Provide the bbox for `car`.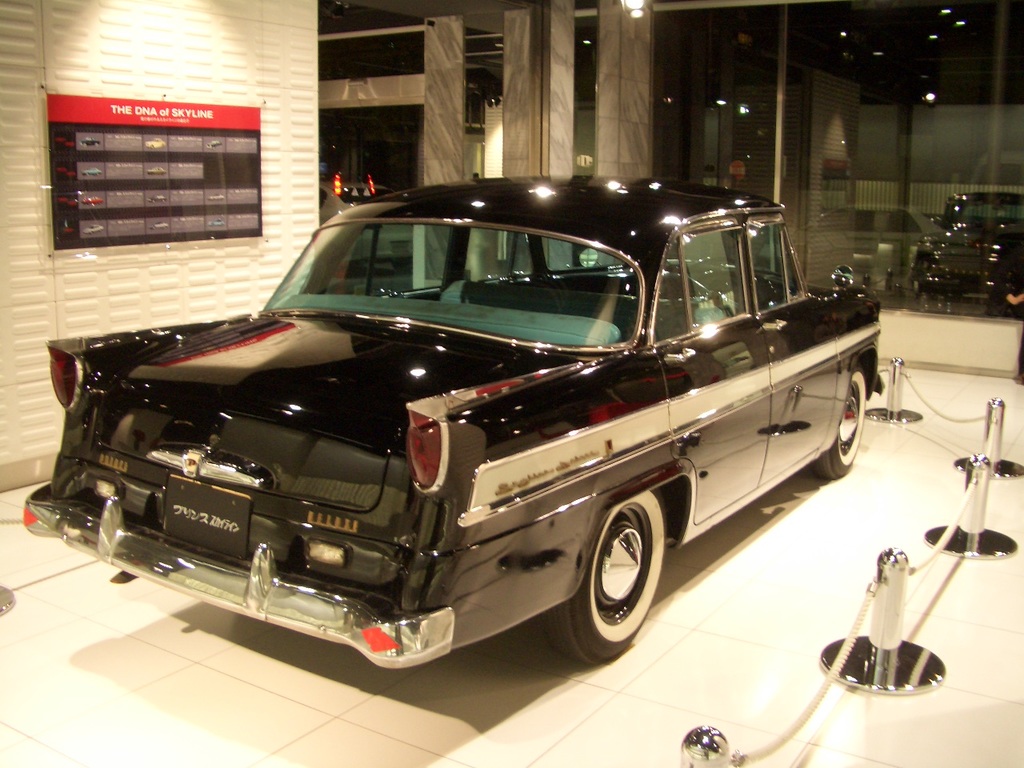
320:178:410:273.
